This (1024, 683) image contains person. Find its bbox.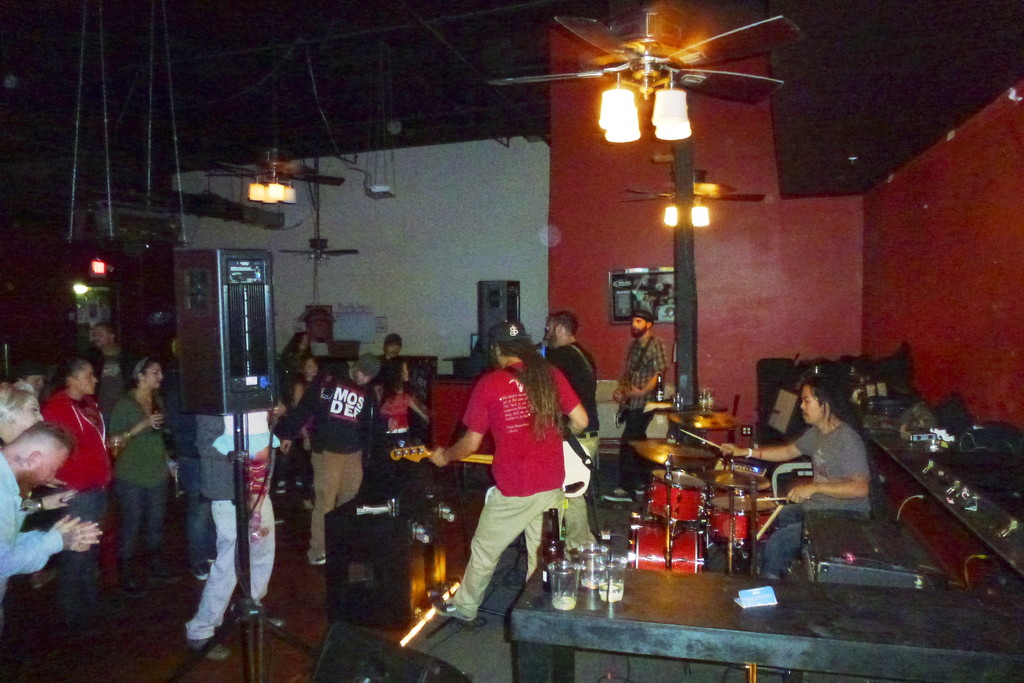
91, 322, 118, 383.
